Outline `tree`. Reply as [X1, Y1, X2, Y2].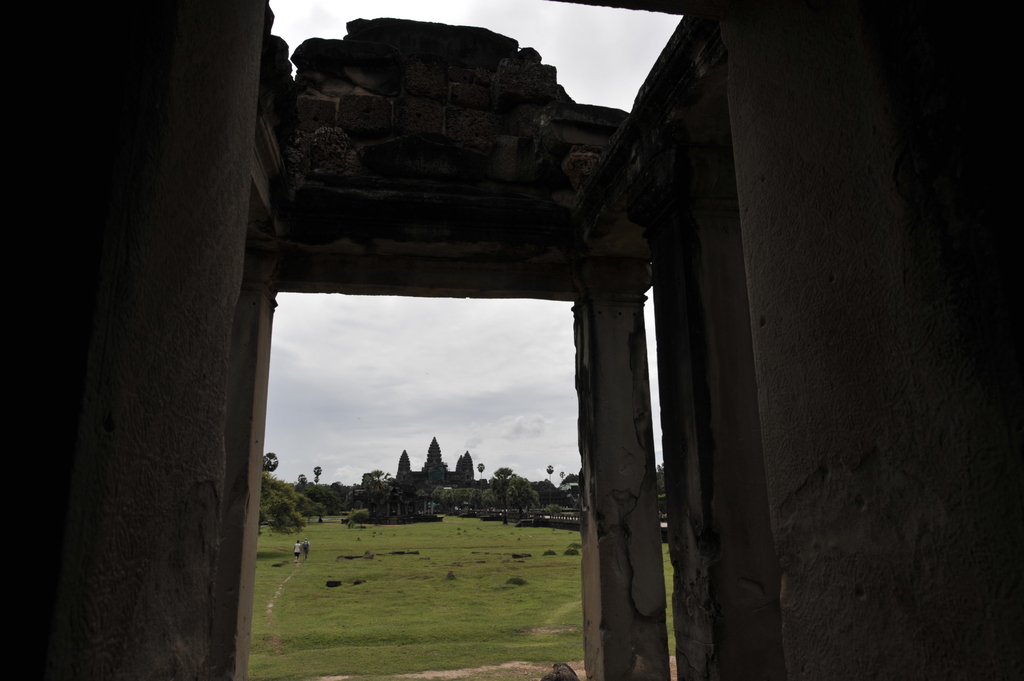
[419, 433, 449, 488].
